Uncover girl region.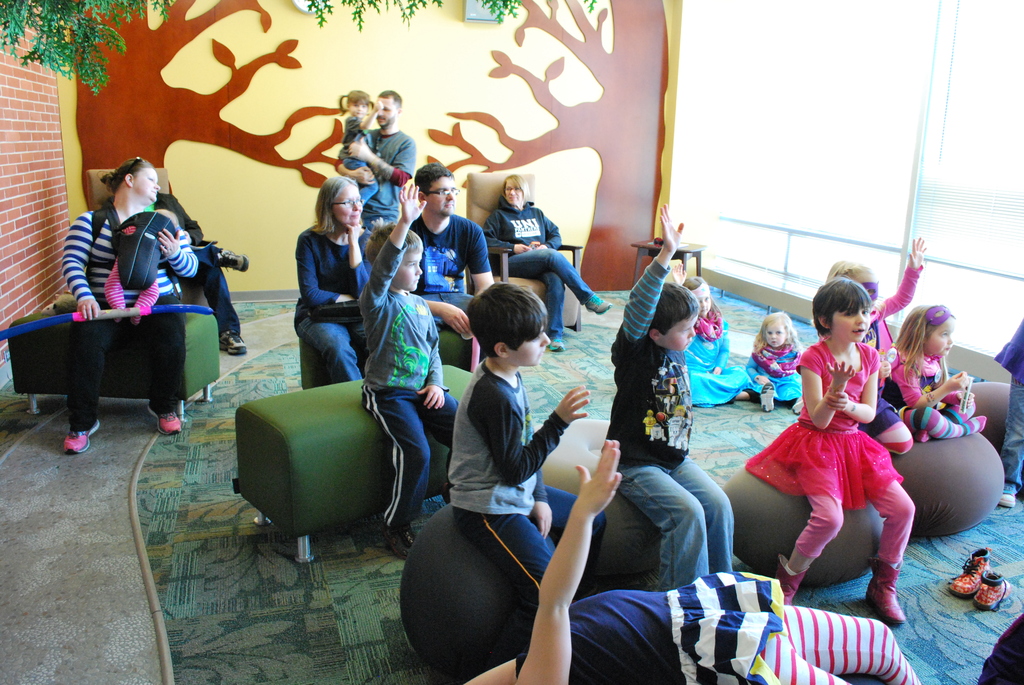
Uncovered: <region>338, 87, 379, 206</region>.
